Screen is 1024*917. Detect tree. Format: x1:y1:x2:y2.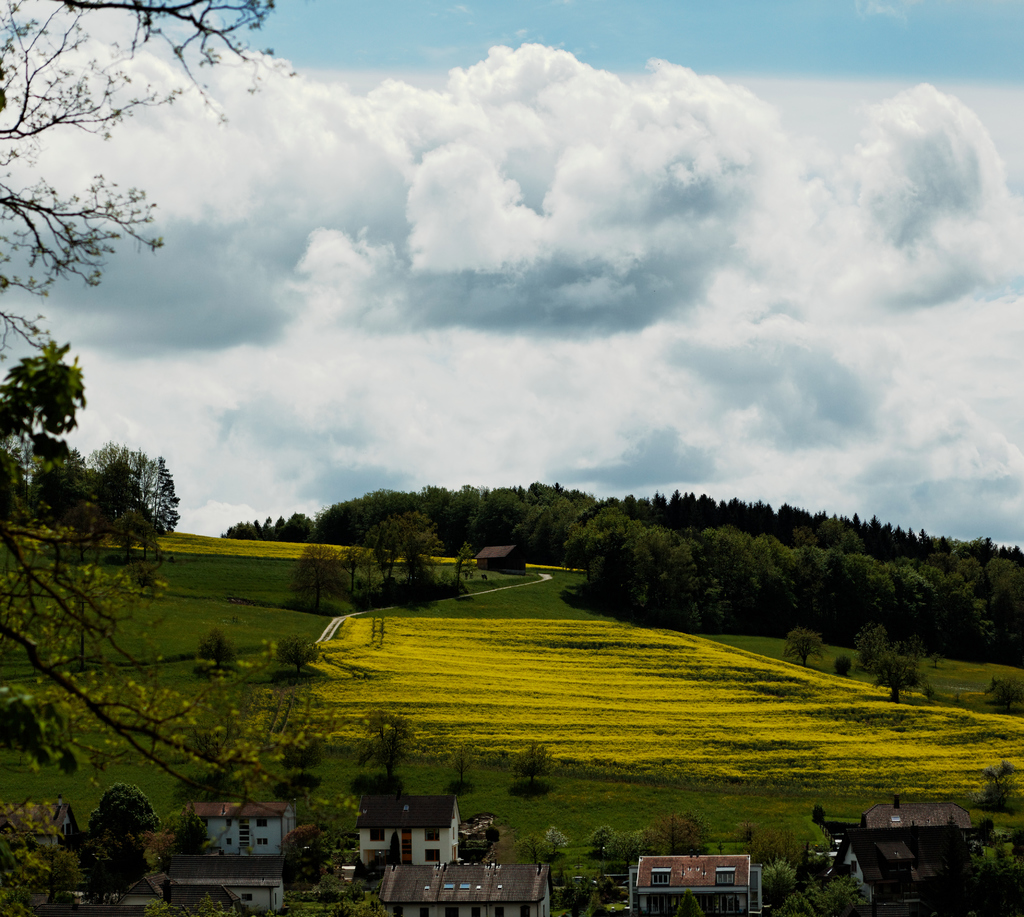
356:710:418:774.
